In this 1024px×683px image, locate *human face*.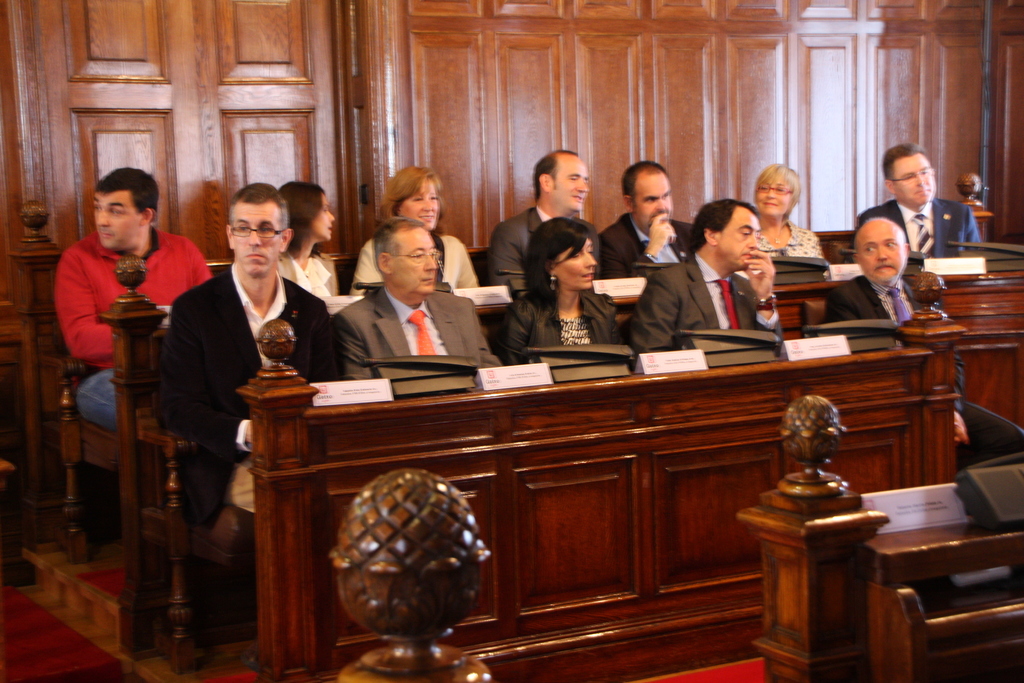
Bounding box: box=[232, 205, 282, 269].
